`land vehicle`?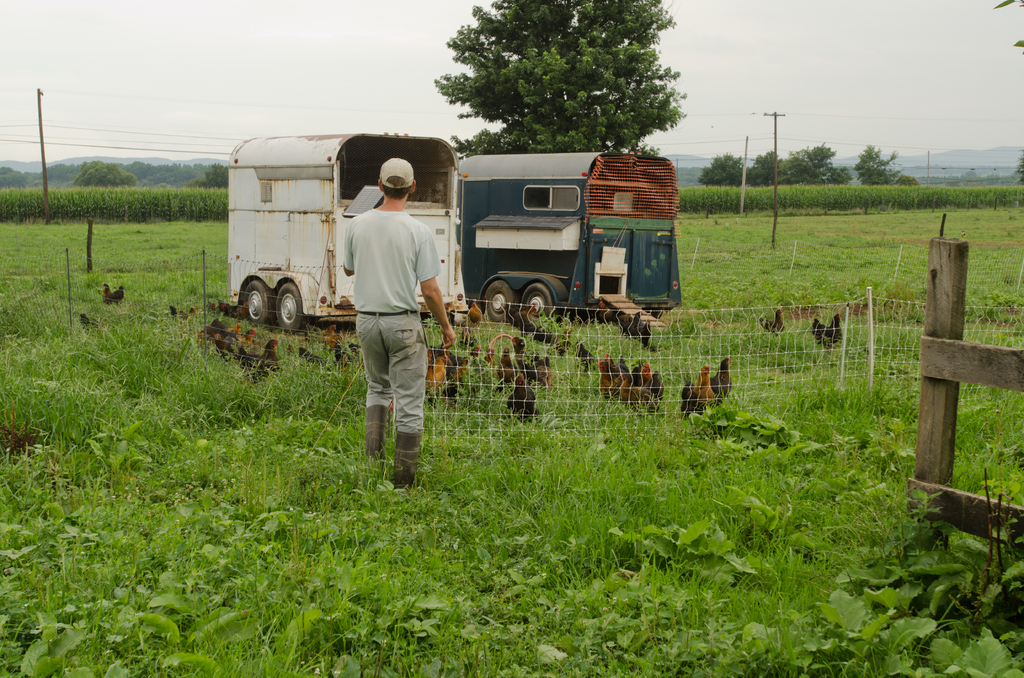
crop(225, 129, 460, 330)
